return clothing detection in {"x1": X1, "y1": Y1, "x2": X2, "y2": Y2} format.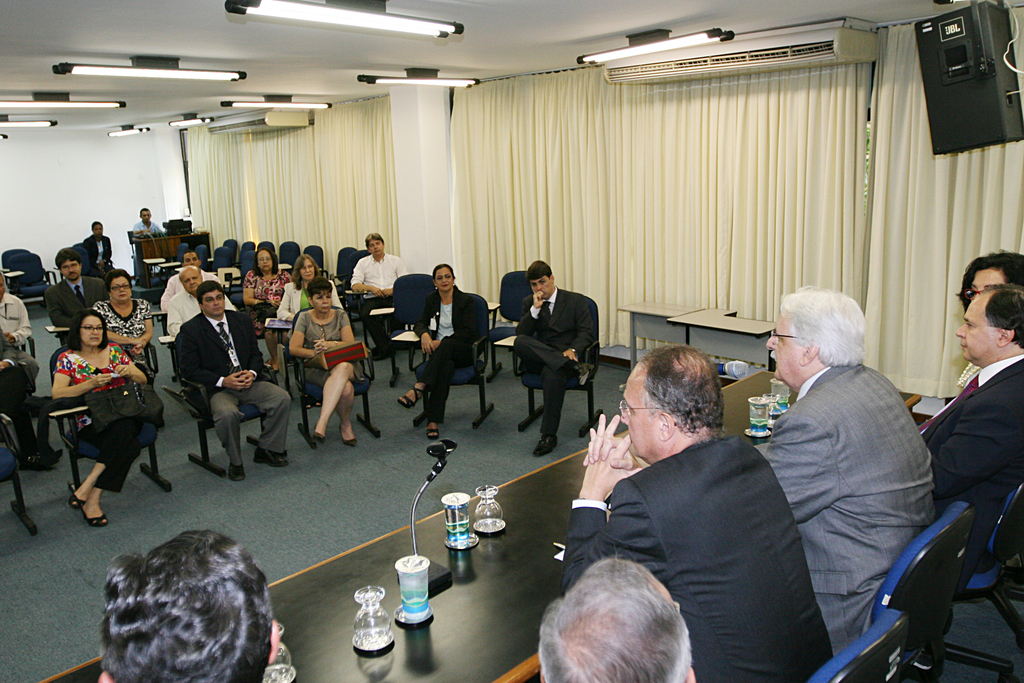
{"x1": 513, "y1": 284, "x2": 593, "y2": 435}.
